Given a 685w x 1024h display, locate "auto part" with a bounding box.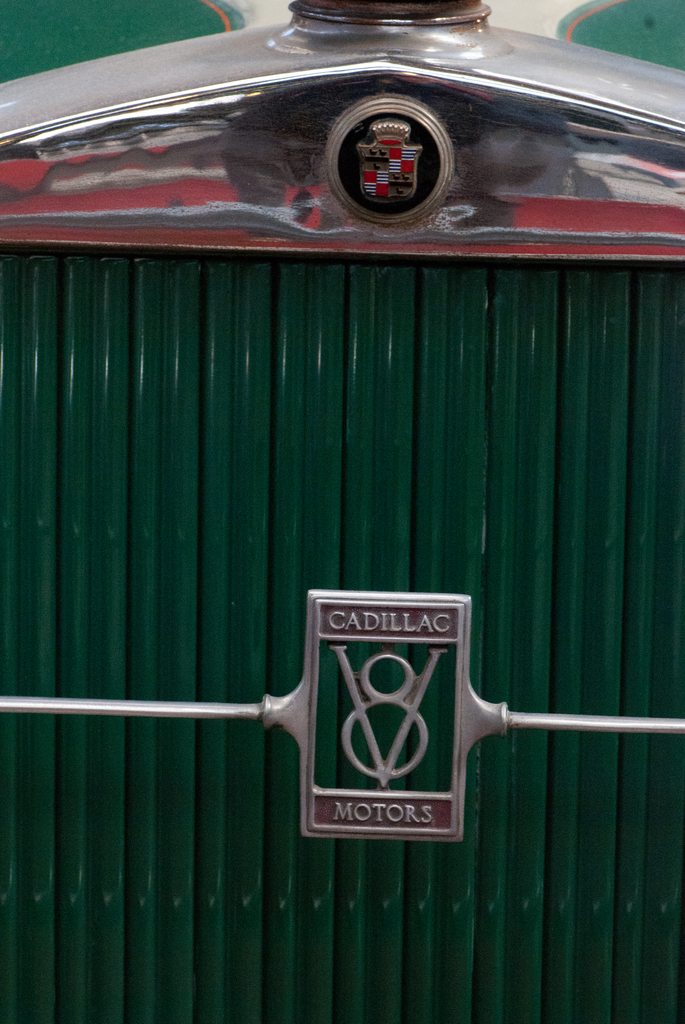
Located: <box>104,38,684,1002</box>.
